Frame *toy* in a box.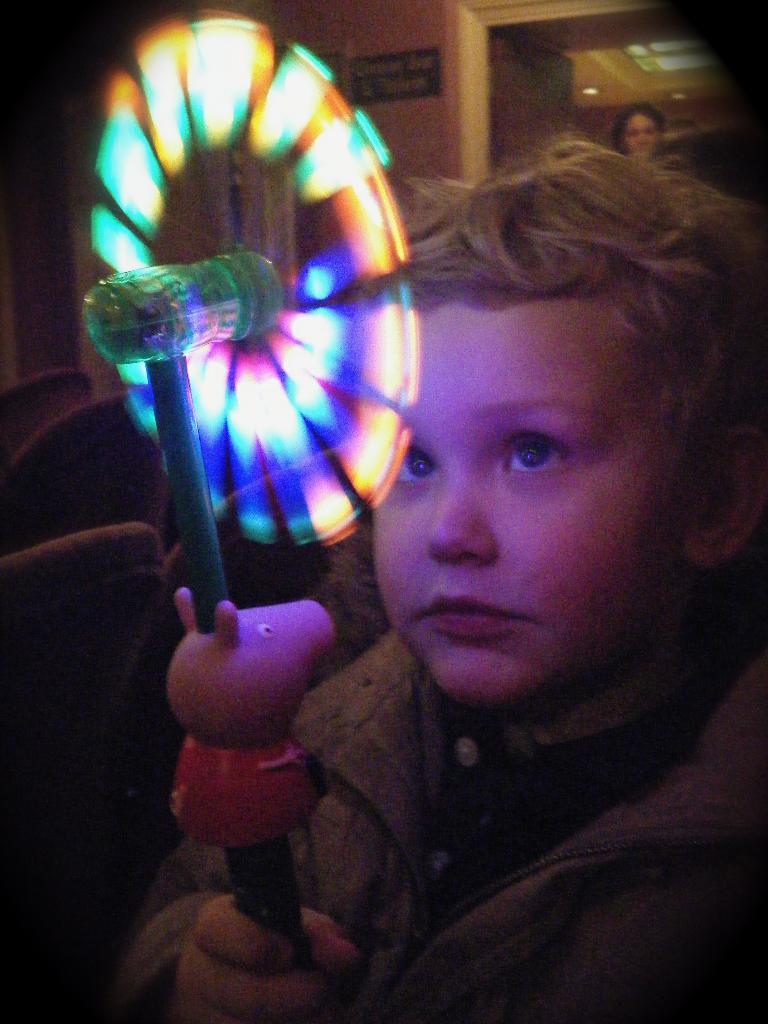
83, 0, 407, 963.
